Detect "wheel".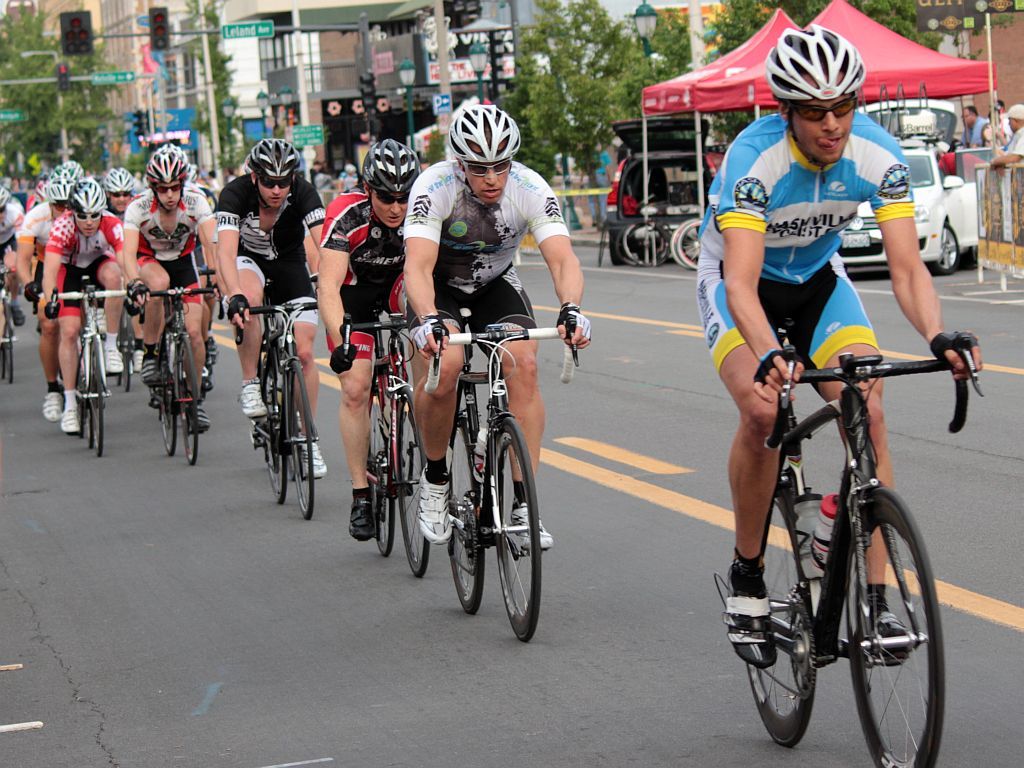
Detected at (left=609, top=229, right=628, bottom=270).
